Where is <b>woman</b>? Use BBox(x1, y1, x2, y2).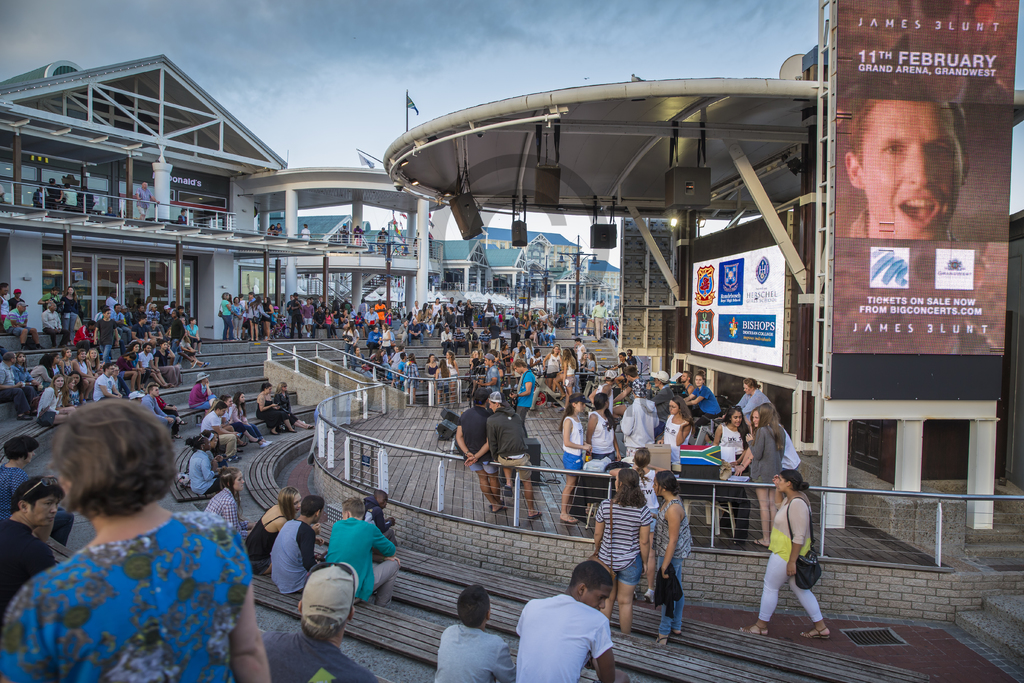
BBox(35, 370, 77, 425).
